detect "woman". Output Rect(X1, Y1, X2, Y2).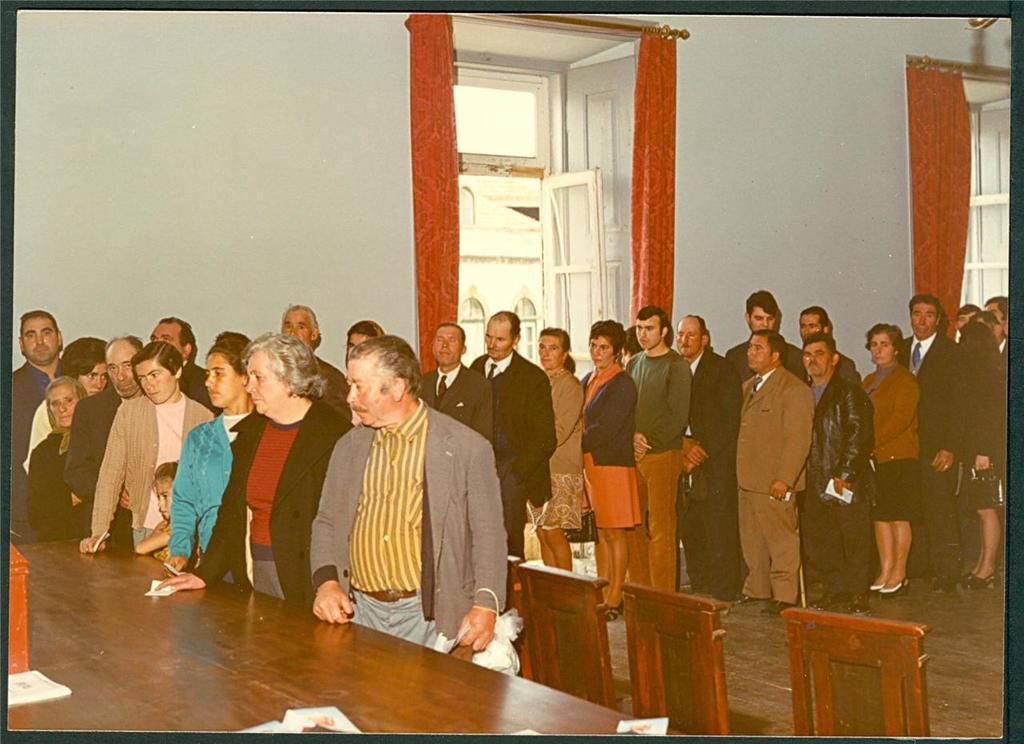
Rect(135, 329, 358, 603).
